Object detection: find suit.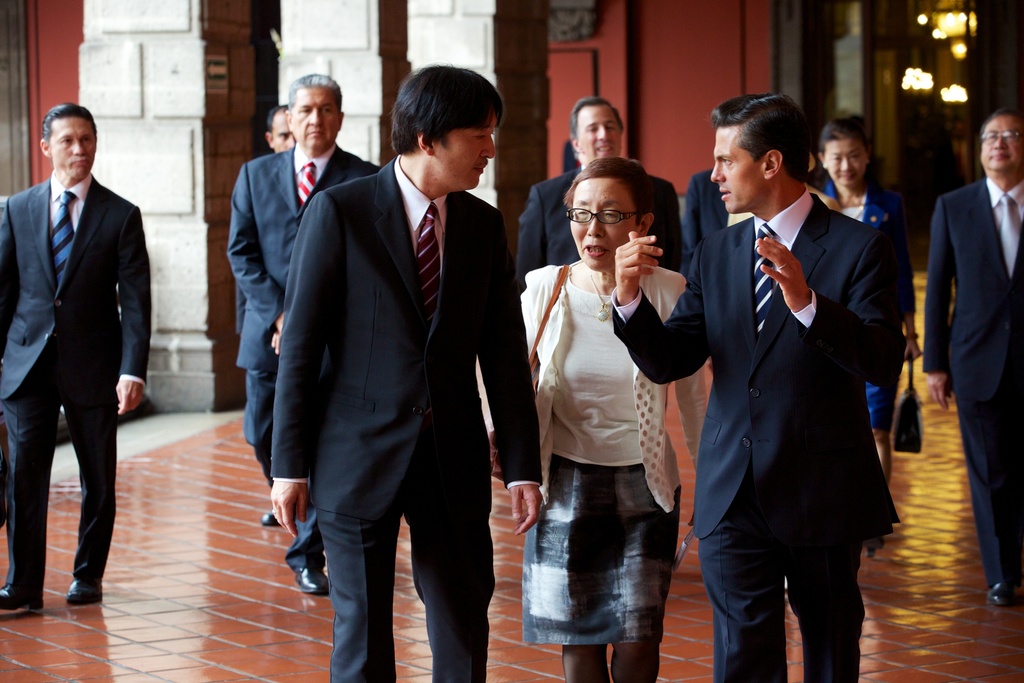
{"left": 610, "top": 186, "right": 908, "bottom": 682}.
